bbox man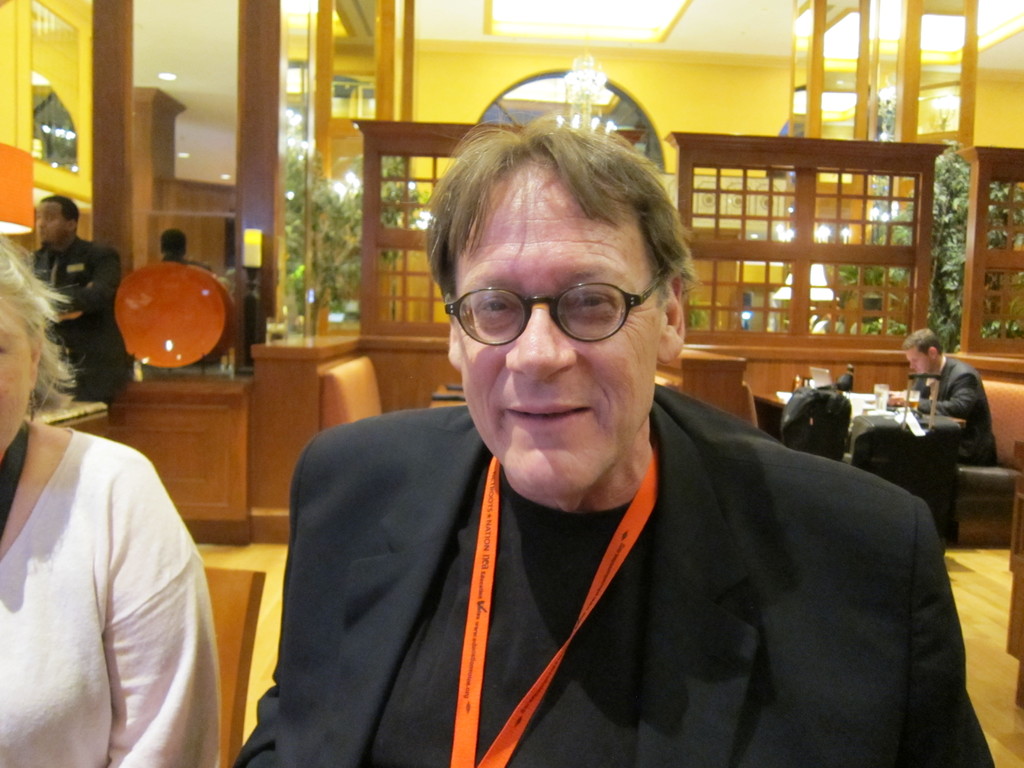
bbox(24, 193, 129, 411)
